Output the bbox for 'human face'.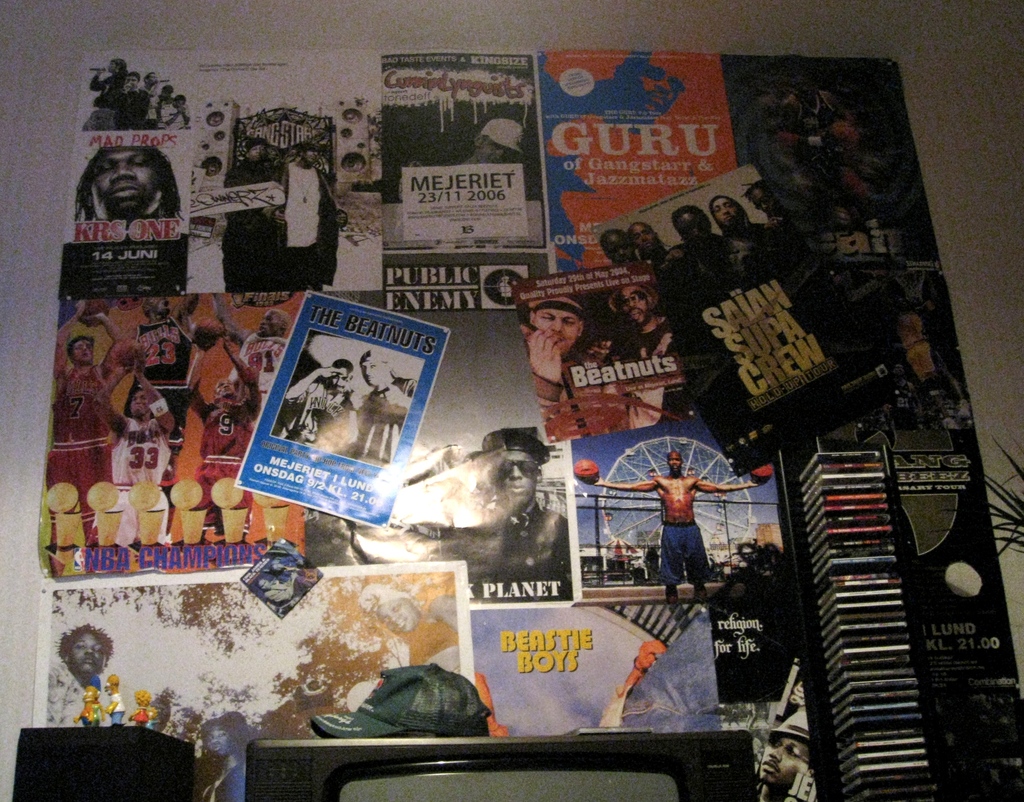
Rect(606, 234, 634, 261).
